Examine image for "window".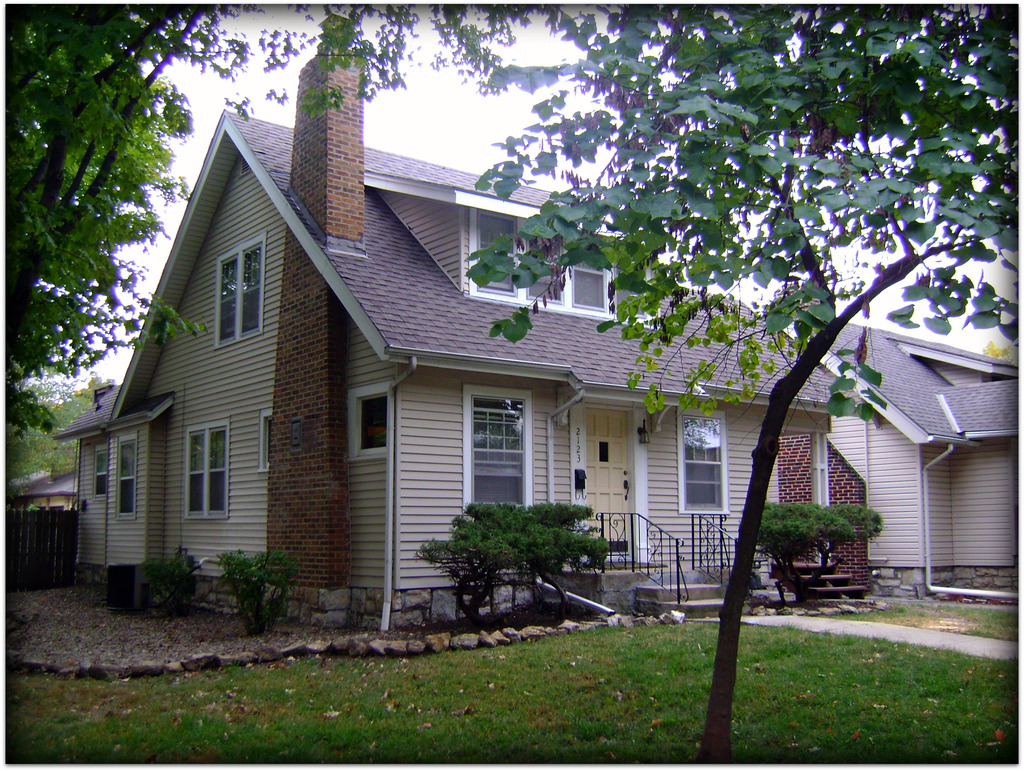
Examination result: x1=211, y1=233, x2=267, y2=350.
